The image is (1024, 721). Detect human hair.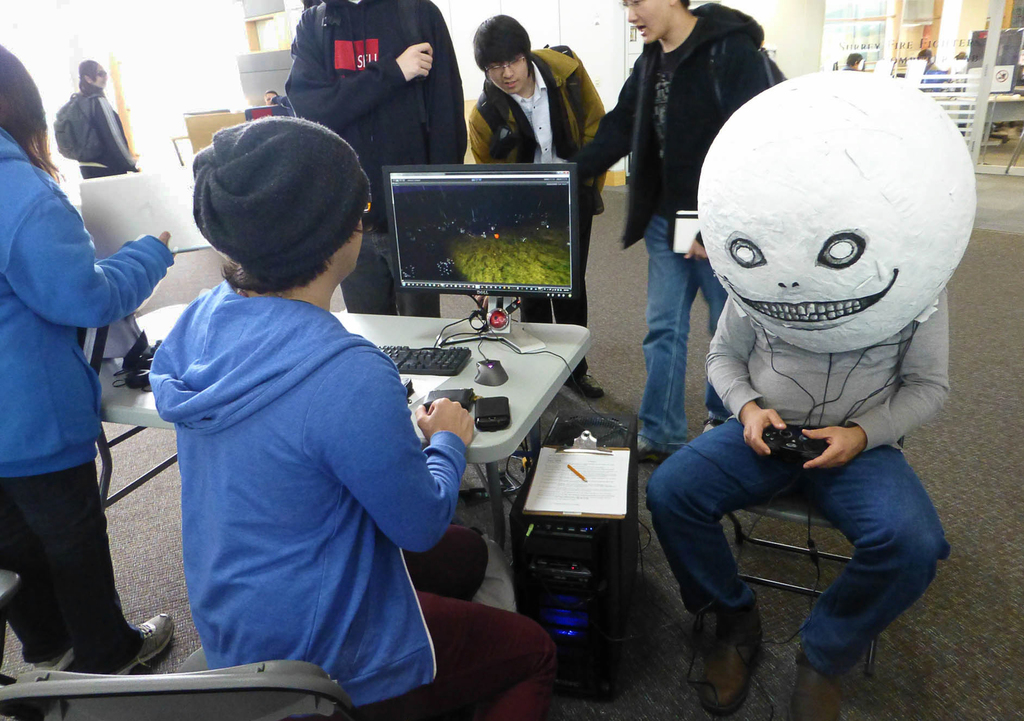
Detection: bbox(0, 45, 65, 182).
